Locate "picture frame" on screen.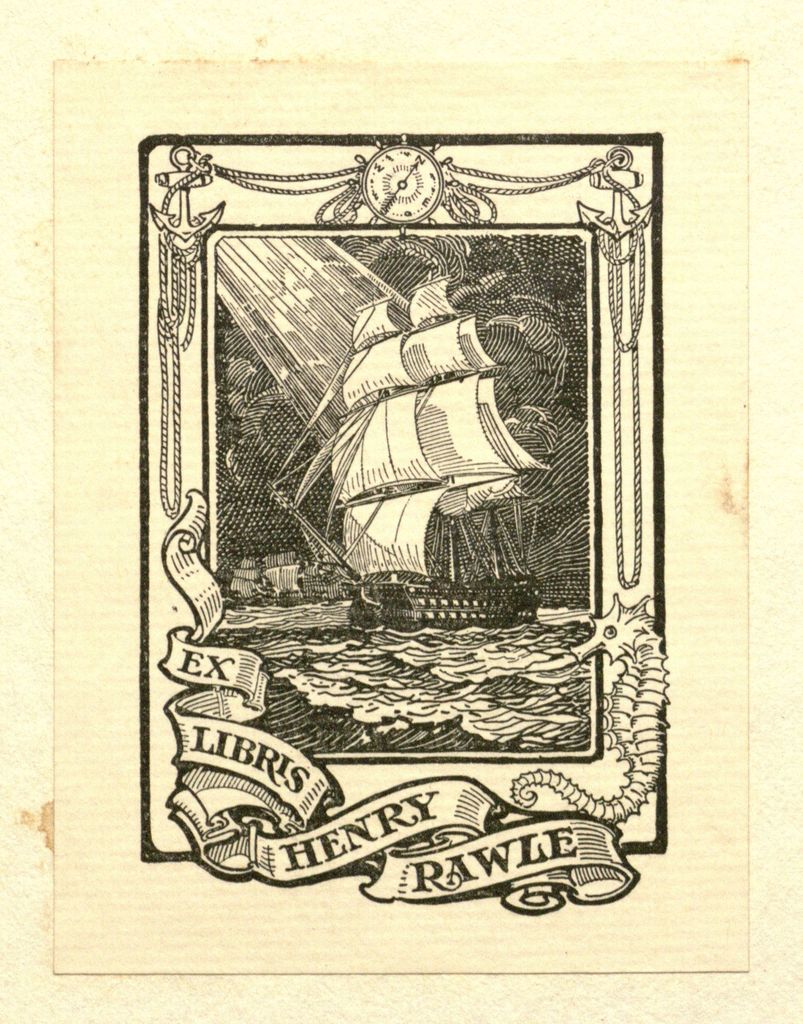
On screen at pyautogui.locateOnScreen(45, 33, 749, 993).
